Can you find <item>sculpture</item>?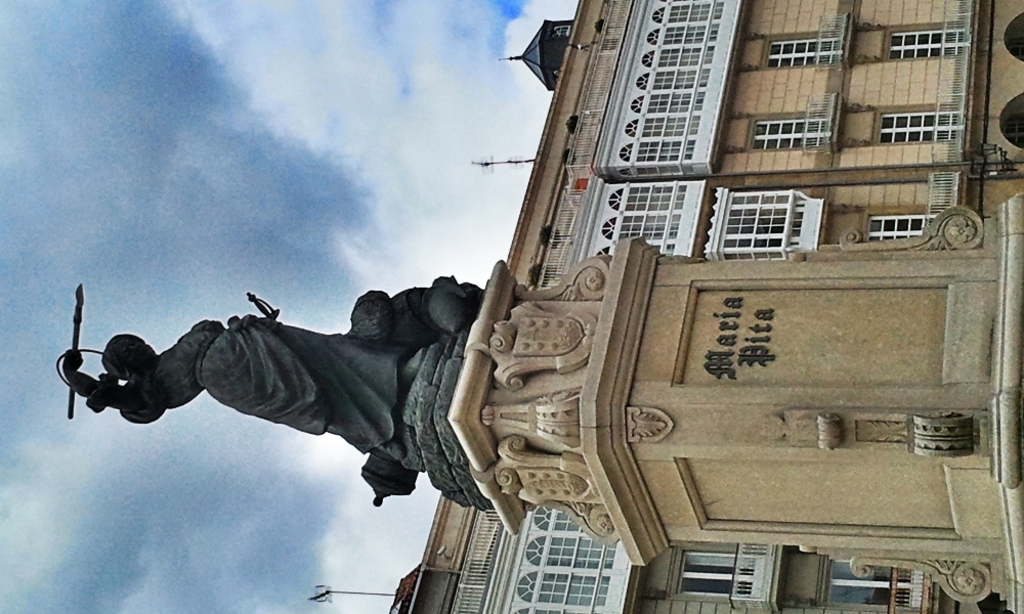
Yes, bounding box: bbox=[43, 250, 527, 523].
